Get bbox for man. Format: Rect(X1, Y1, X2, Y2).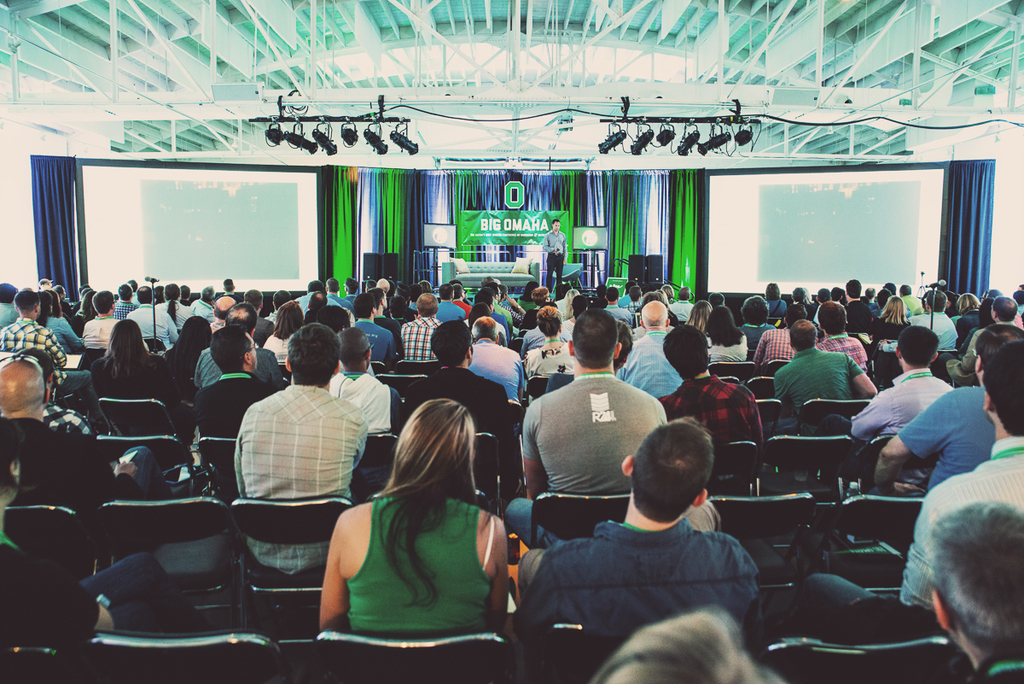
Rect(457, 315, 526, 408).
